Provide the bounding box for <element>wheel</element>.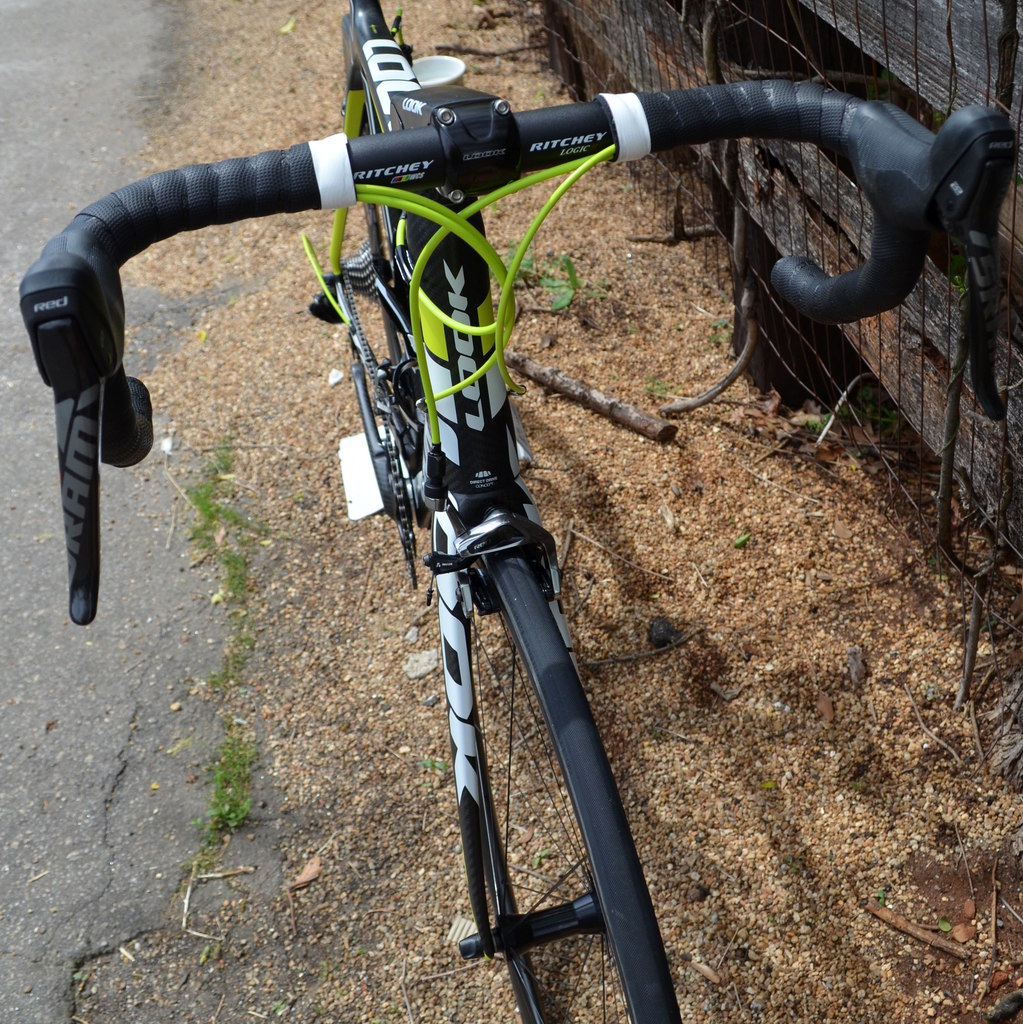
Rect(392, 434, 421, 593).
